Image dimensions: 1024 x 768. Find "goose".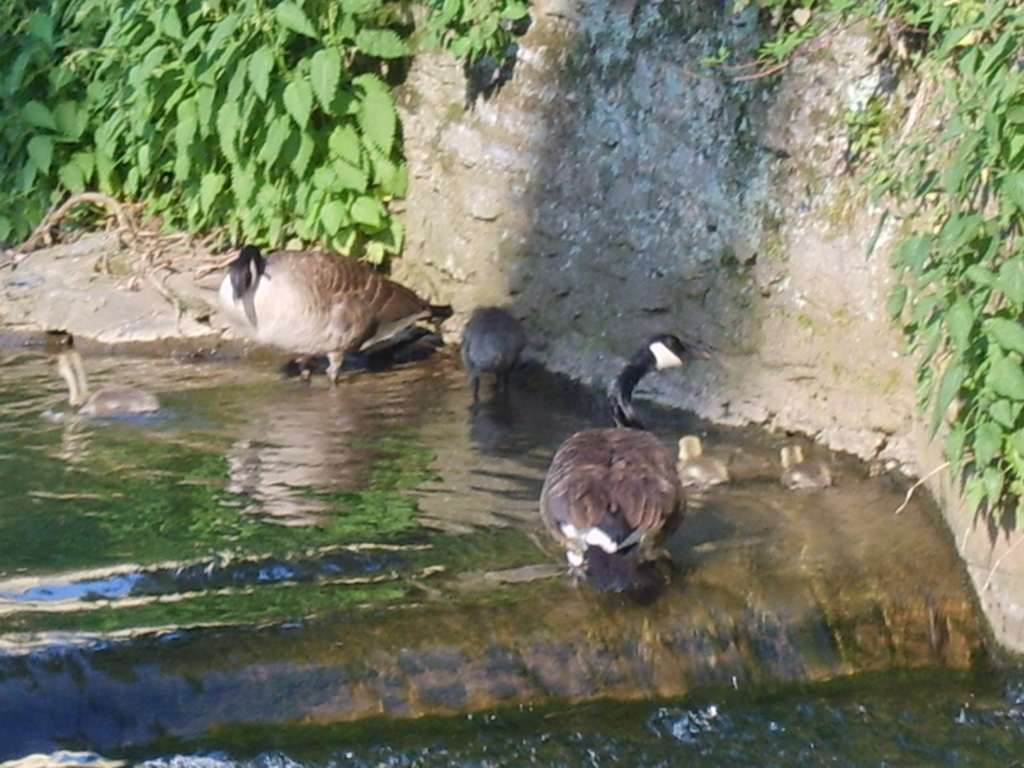
select_region(221, 248, 438, 380).
